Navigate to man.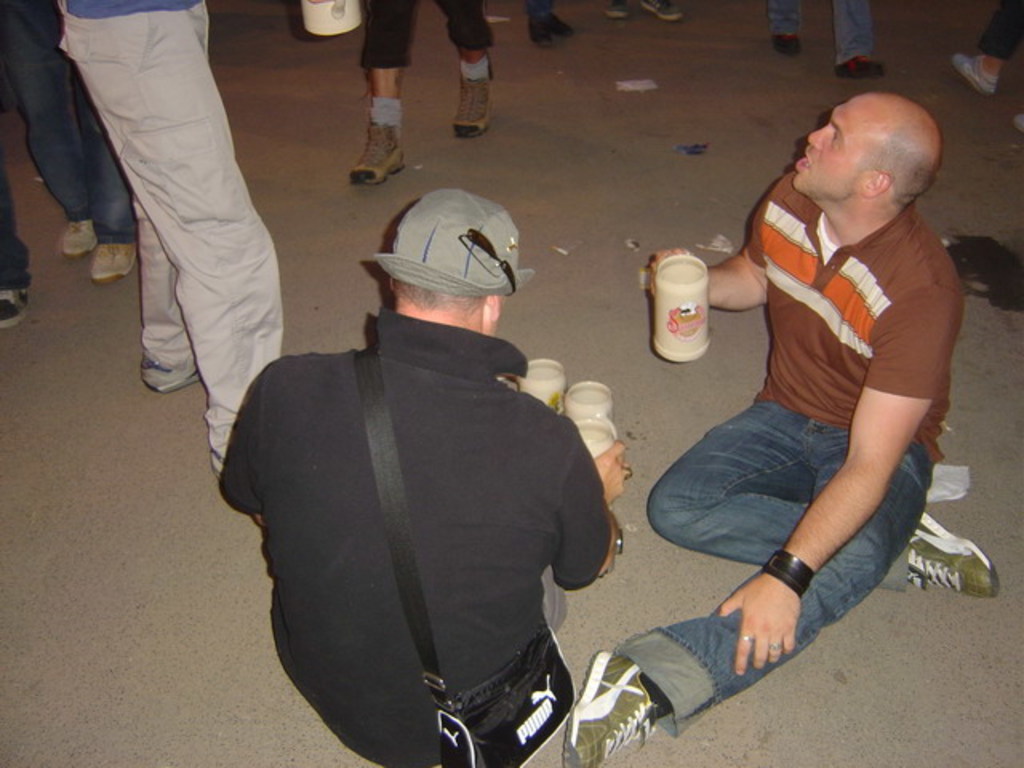
Navigation target: {"x1": 0, "y1": 0, "x2": 138, "y2": 282}.
